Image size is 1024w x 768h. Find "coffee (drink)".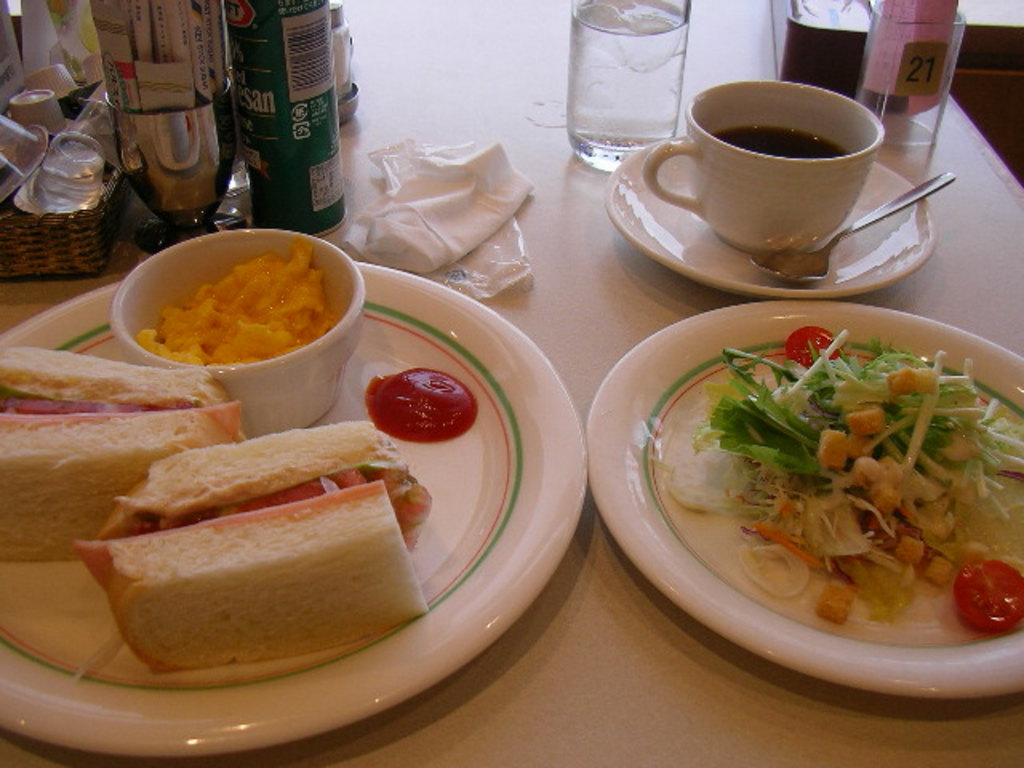
locate(654, 82, 898, 245).
